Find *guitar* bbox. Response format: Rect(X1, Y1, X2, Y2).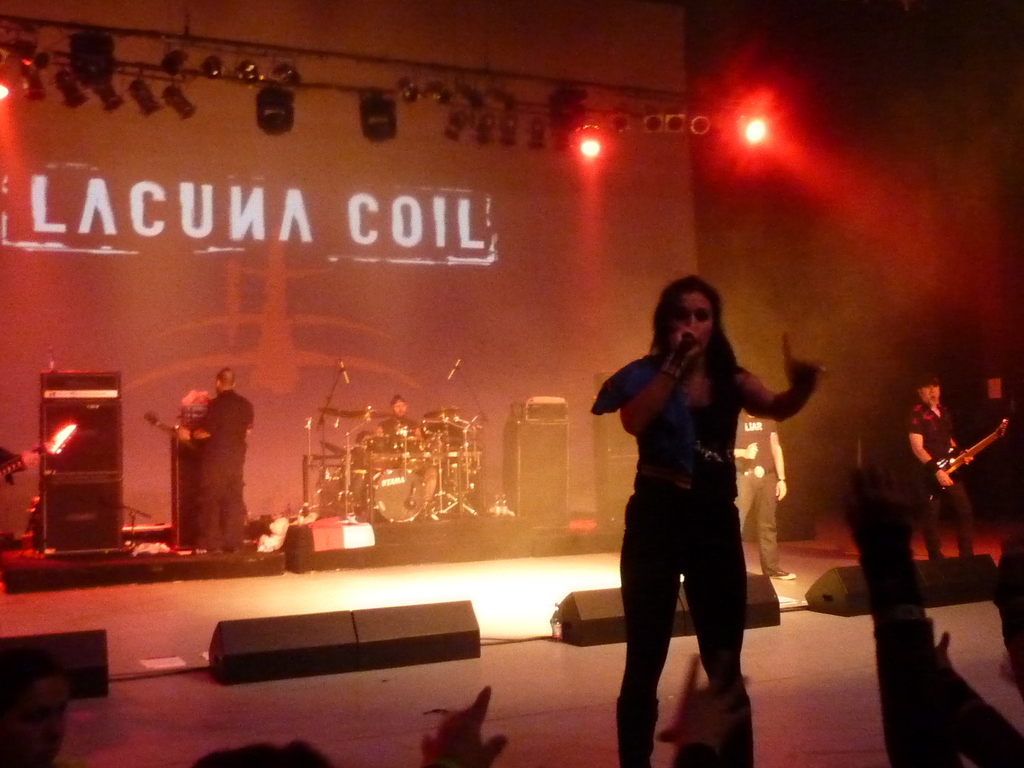
Rect(922, 421, 1012, 507).
